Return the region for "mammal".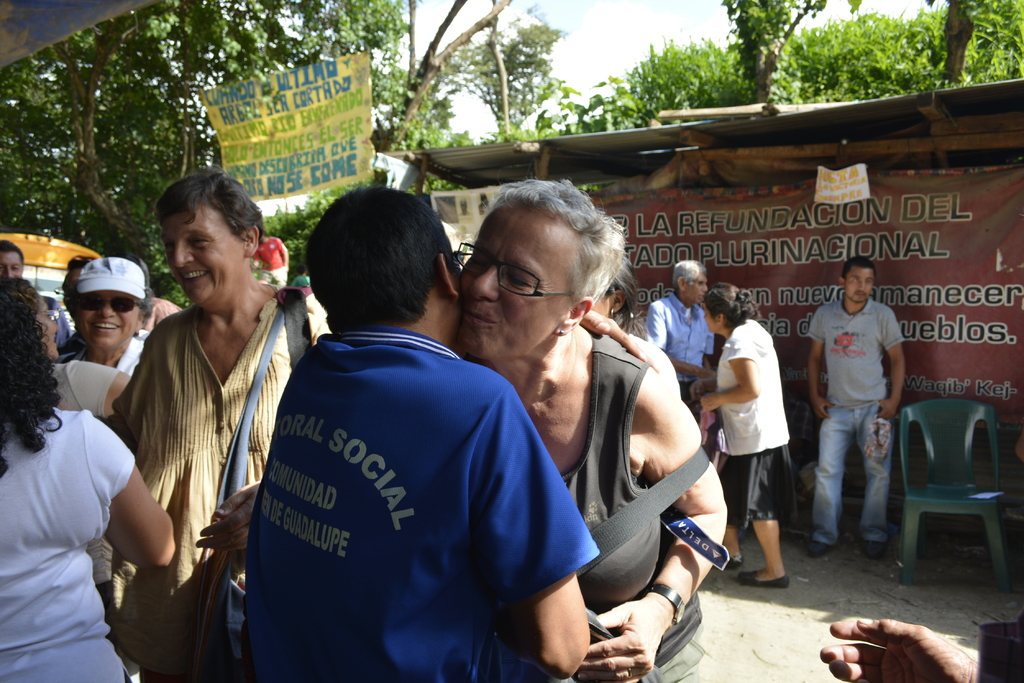
x1=598 y1=262 x2=649 y2=336.
